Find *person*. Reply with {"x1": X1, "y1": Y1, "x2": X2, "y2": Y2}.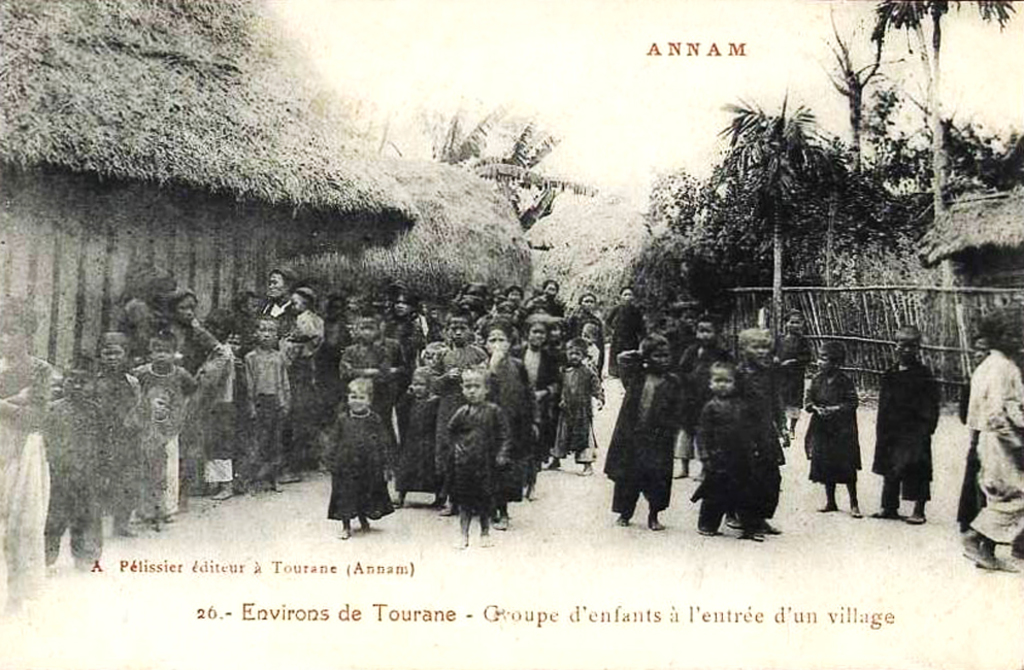
{"x1": 322, "y1": 360, "x2": 402, "y2": 547}.
